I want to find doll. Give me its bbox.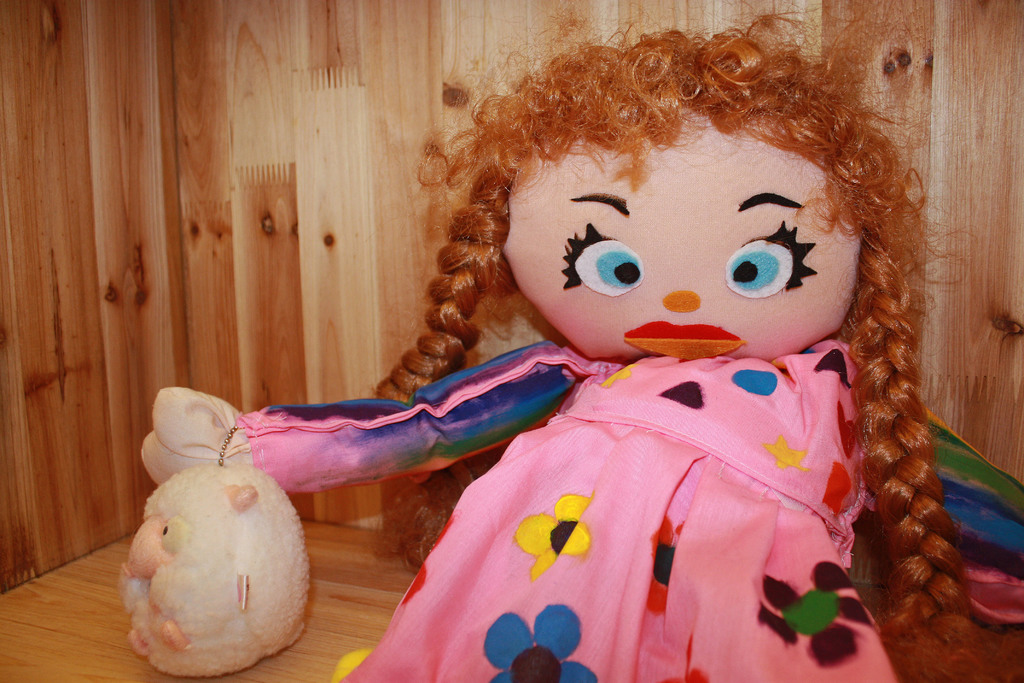
Rect(111, 435, 315, 682).
